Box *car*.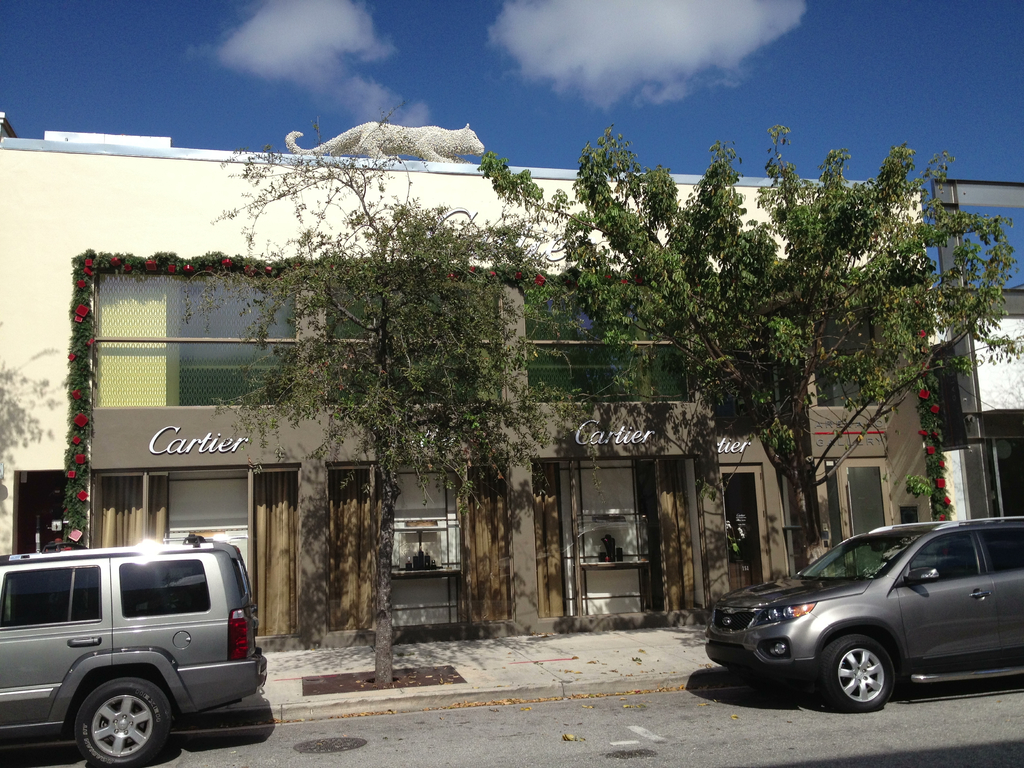
<box>0,531,263,767</box>.
